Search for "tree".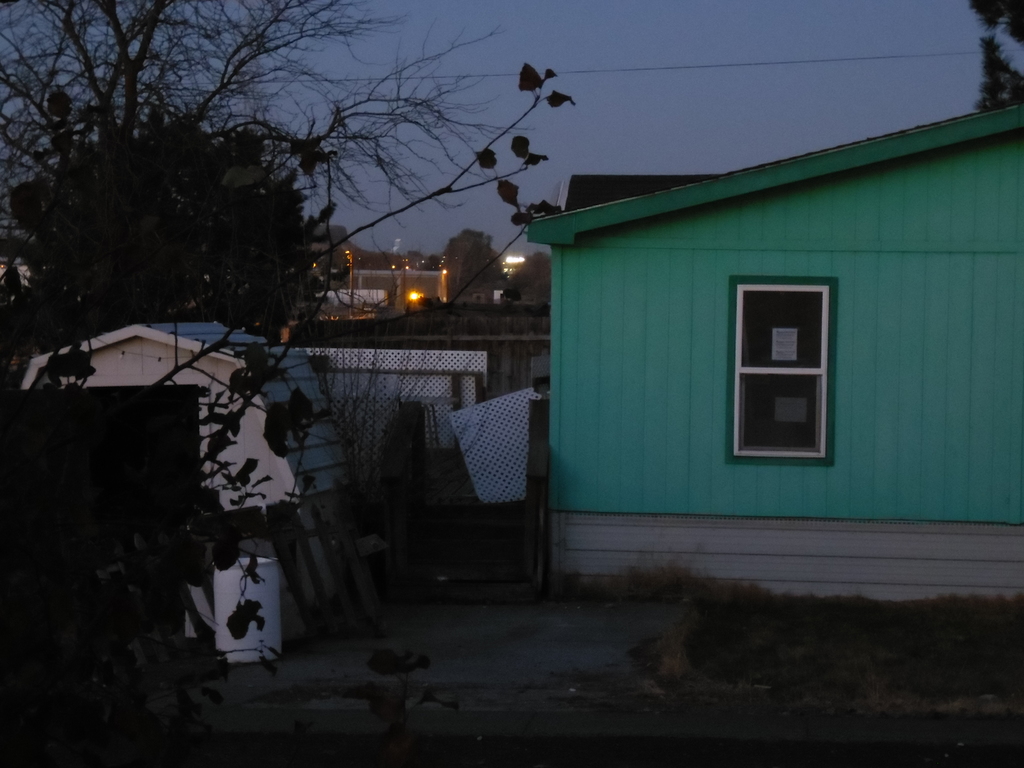
Found at [10,0,535,338].
